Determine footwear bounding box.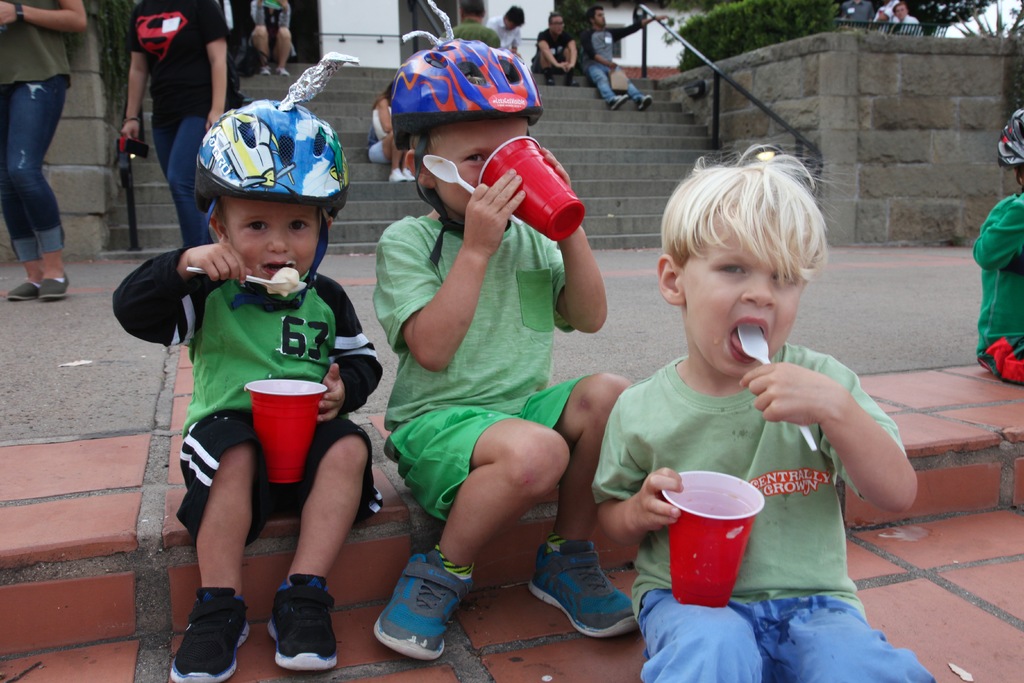
Determined: box=[374, 545, 474, 658].
